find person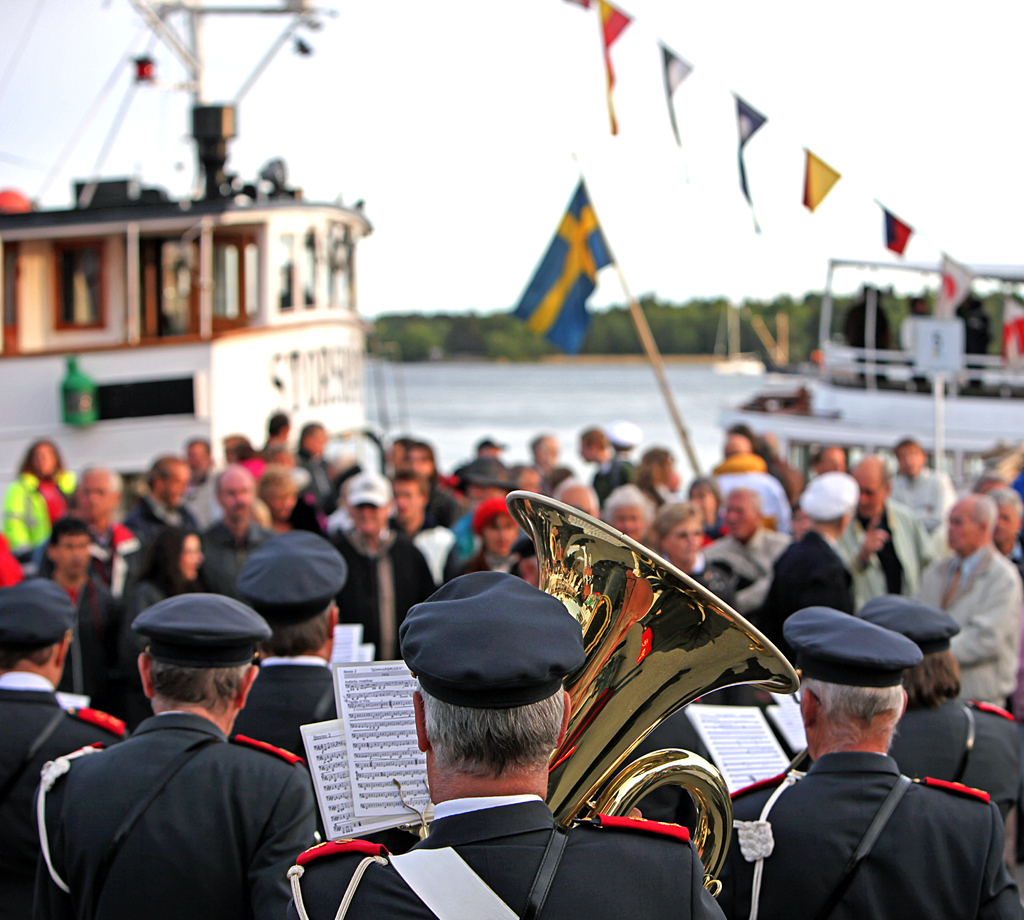
[0, 538, 120, 919]
